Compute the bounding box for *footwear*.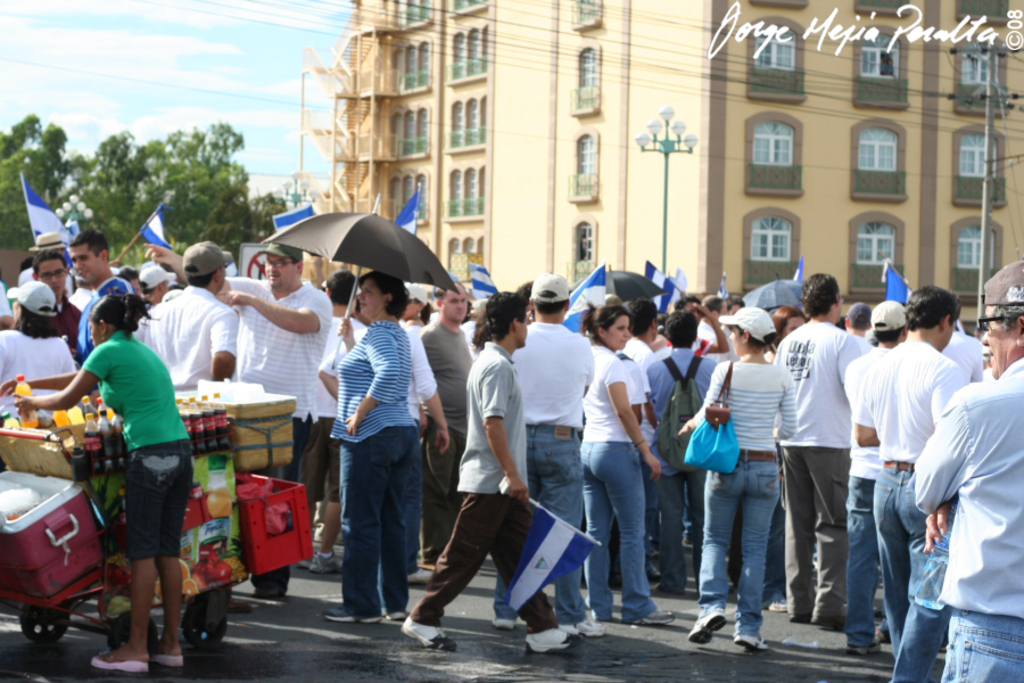
bbox=[90, 650, 149, 677].
